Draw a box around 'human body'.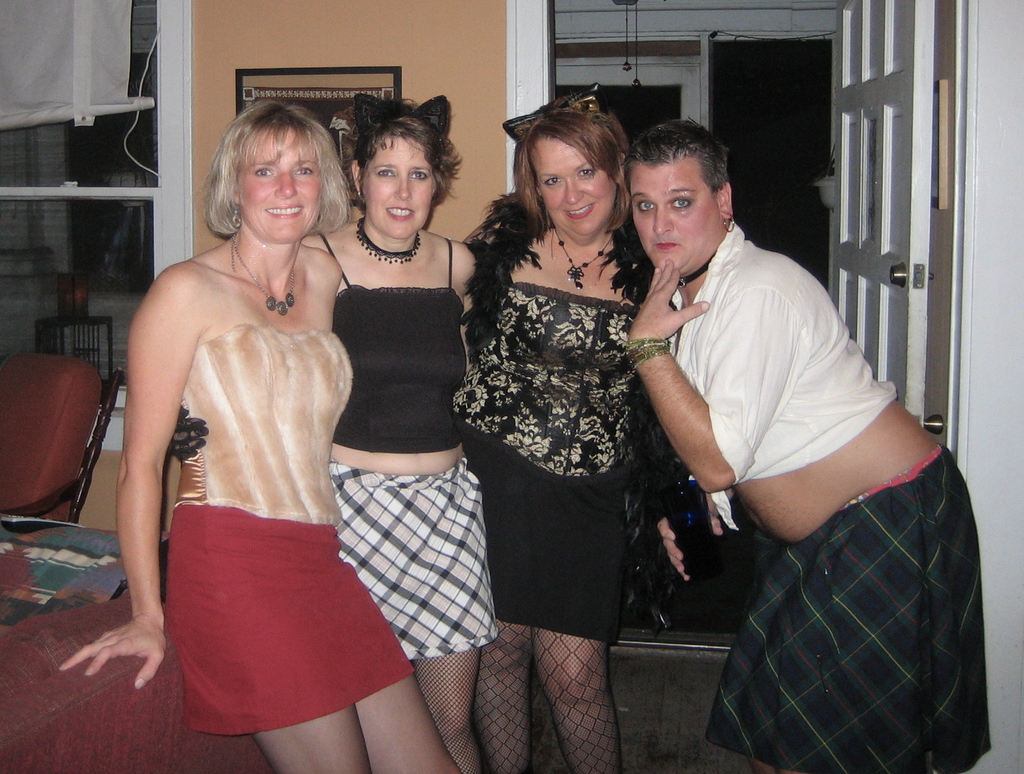
bbox(301, 90, 476, 773).
